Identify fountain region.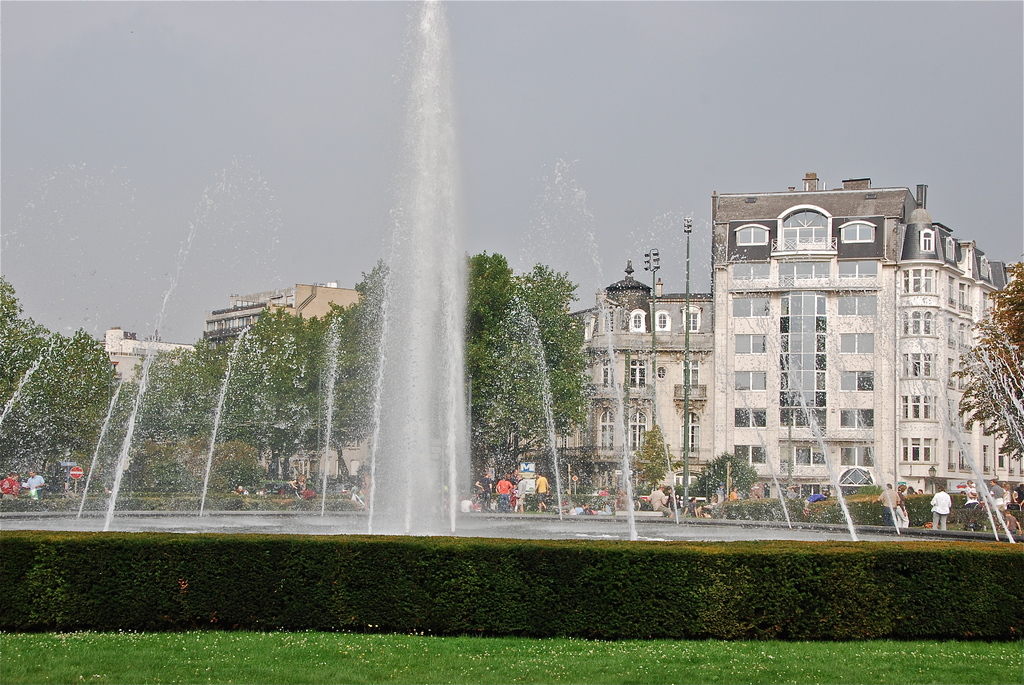
Region: rect(63, 42, 905, 630).
